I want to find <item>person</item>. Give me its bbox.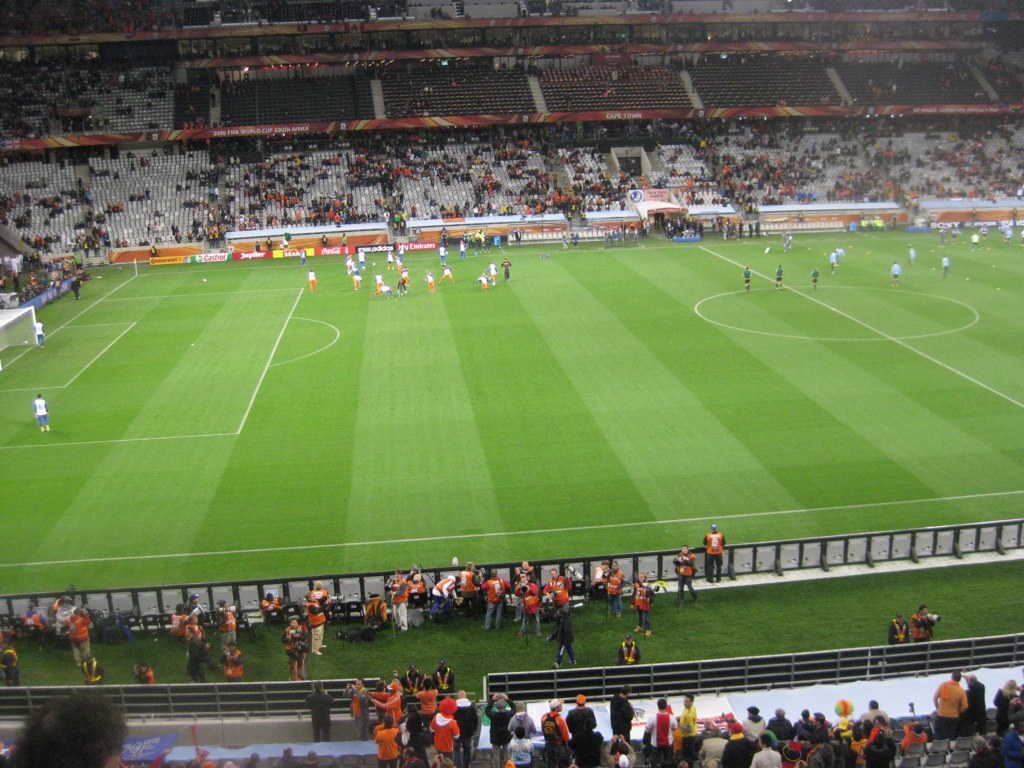
x1=919 y1=607 x2=938 y2=641.
